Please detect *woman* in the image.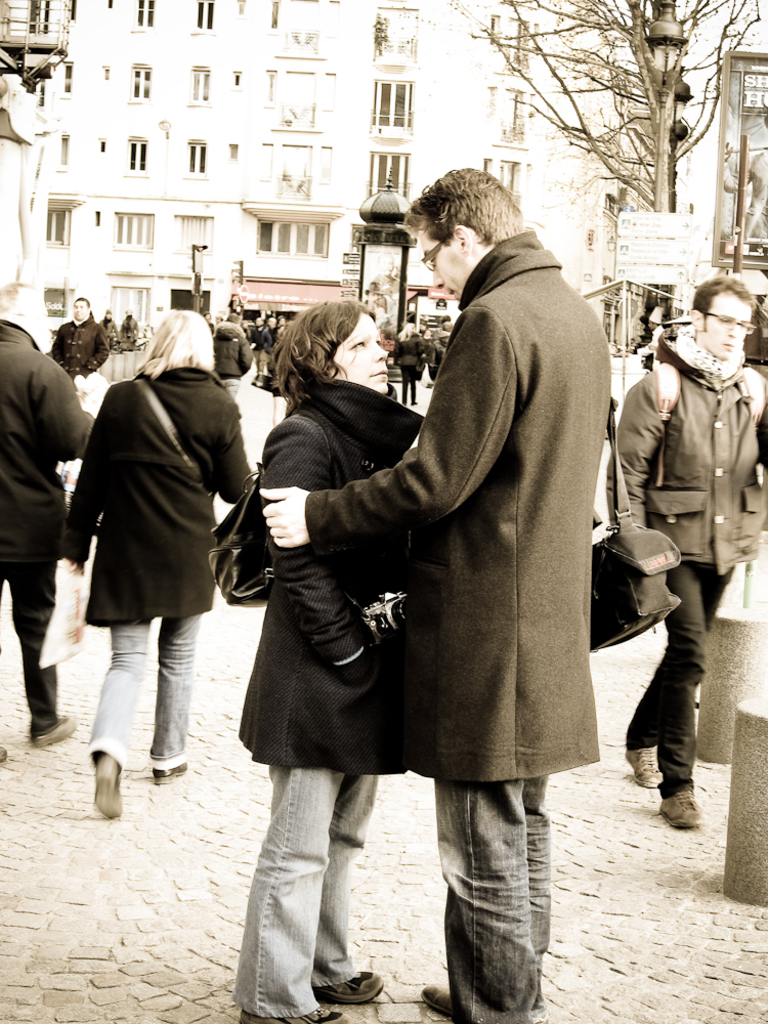
region(233, 294, 422, 1023).
